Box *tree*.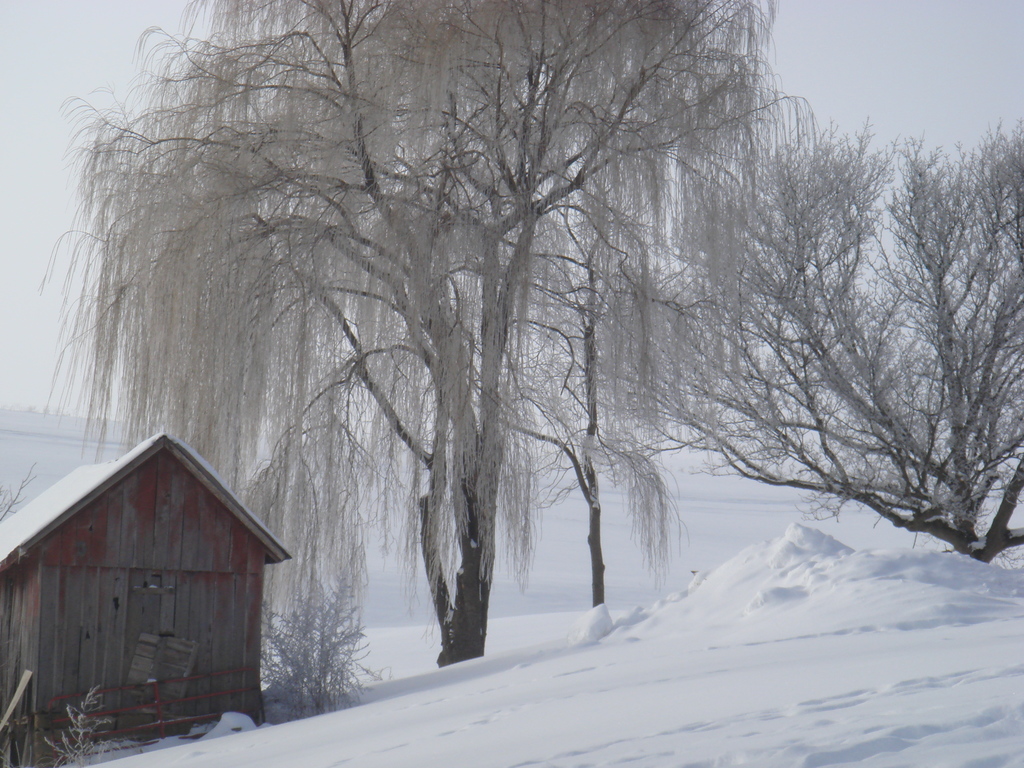
l=0, t=5, r=945, b=654.
